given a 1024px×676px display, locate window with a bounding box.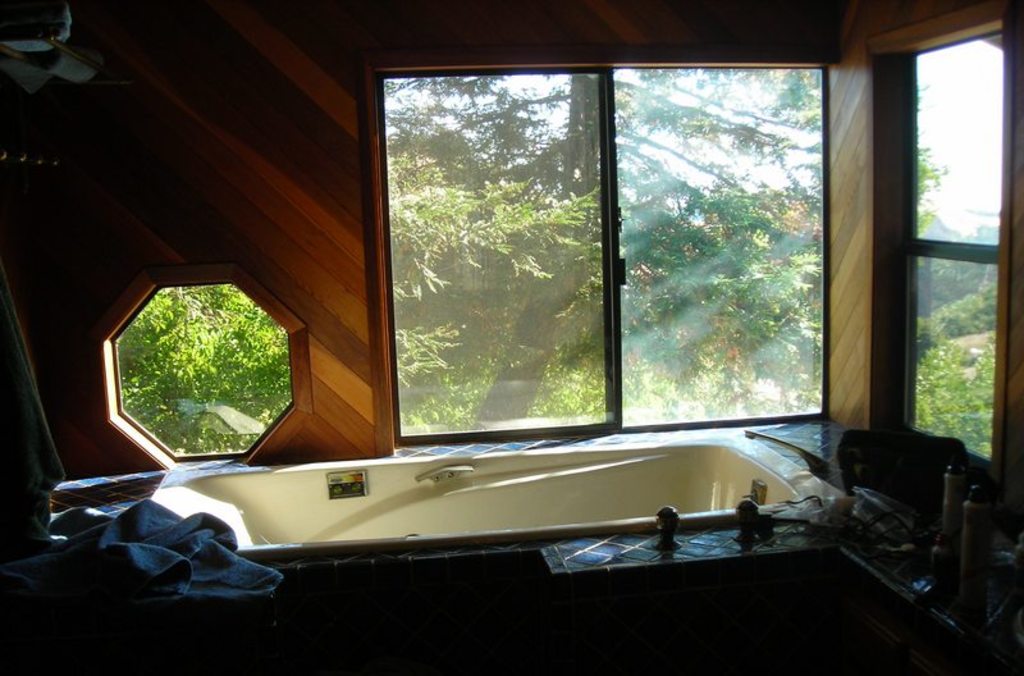
Located: box(340, 15, 869, 483).
